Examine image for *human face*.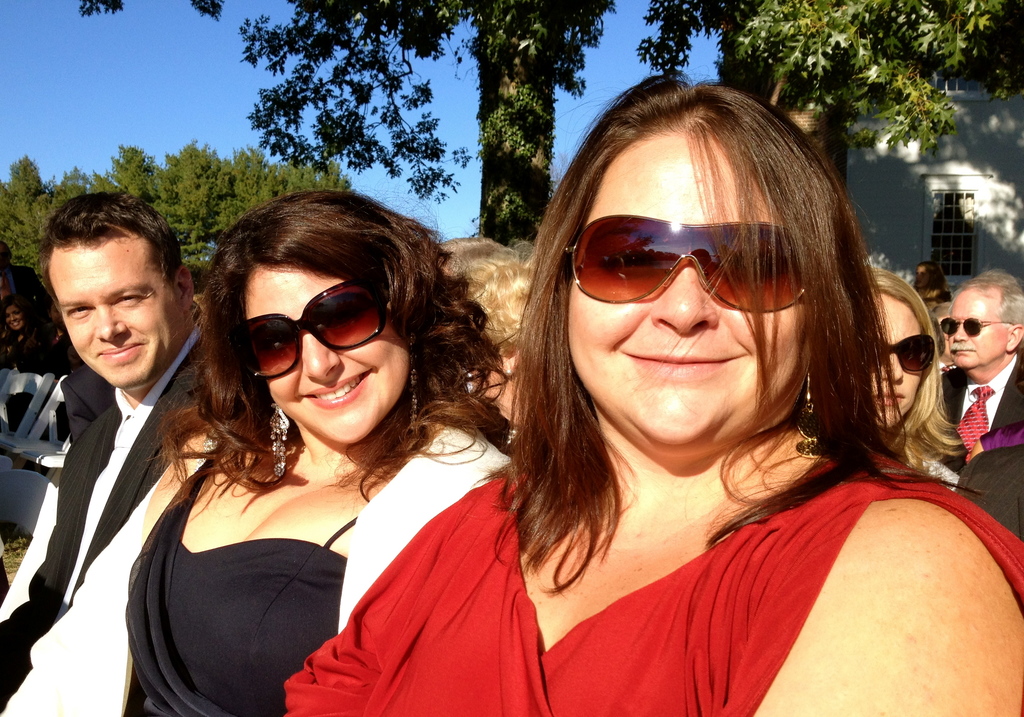
Examination result: 566, 131, 814, 447.
